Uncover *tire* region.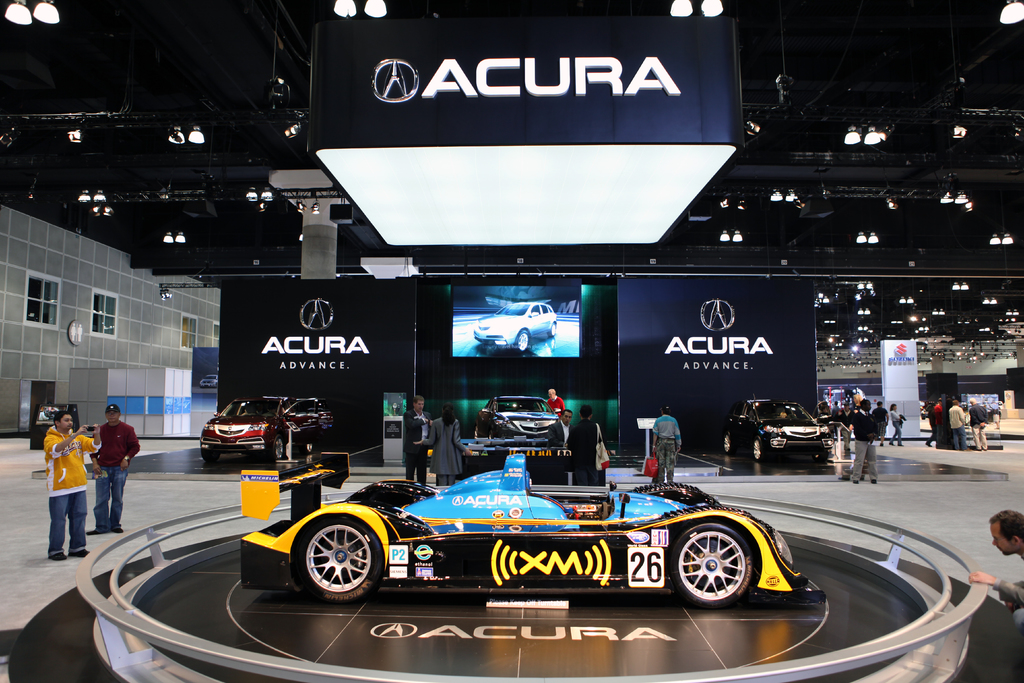
Uncovered: rect(515, 329, 531, 347).
